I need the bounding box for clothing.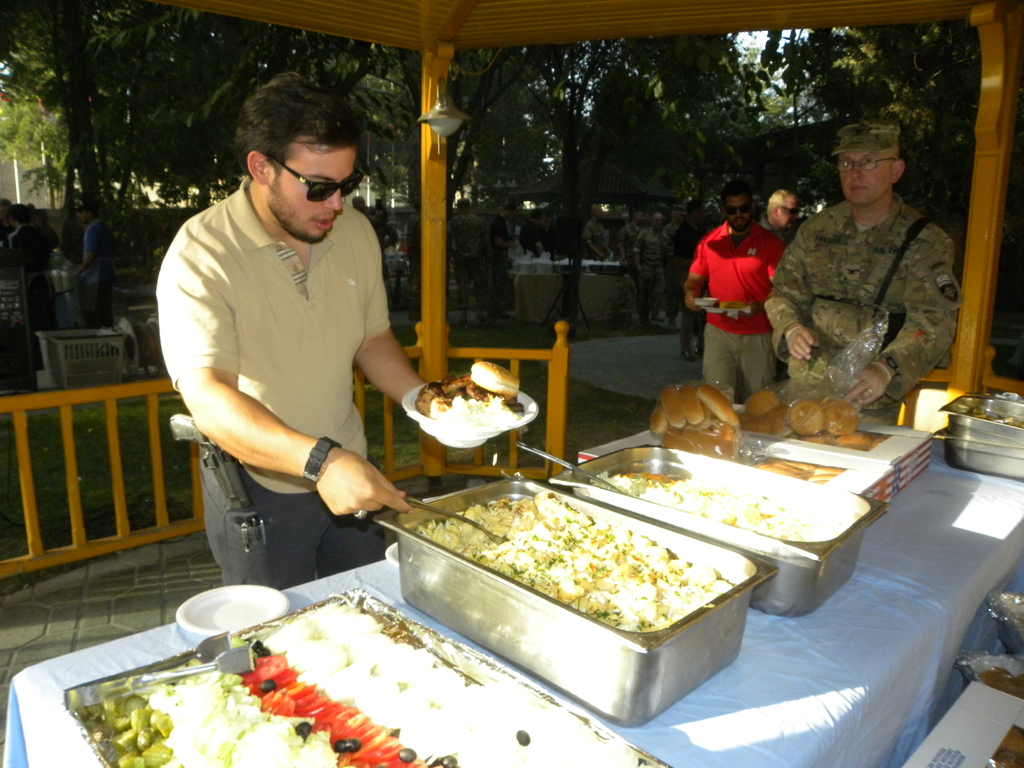
Here it is: <bbox>630, 227, 667, 313</bbox>.
